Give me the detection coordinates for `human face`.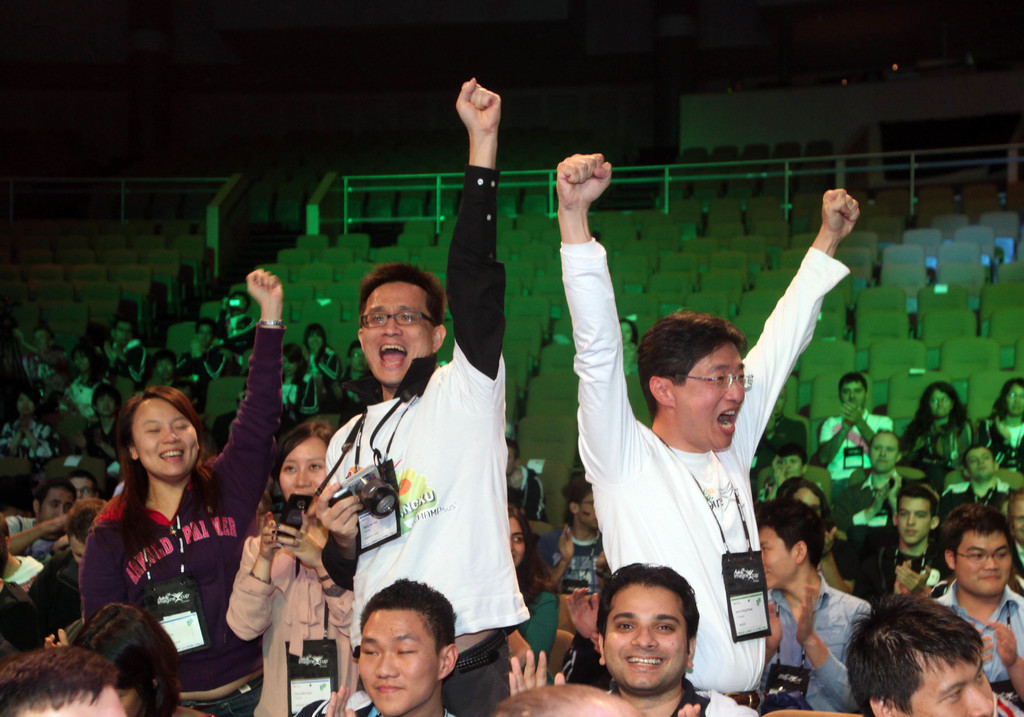
bbox=(894, 649, 998, 716).
